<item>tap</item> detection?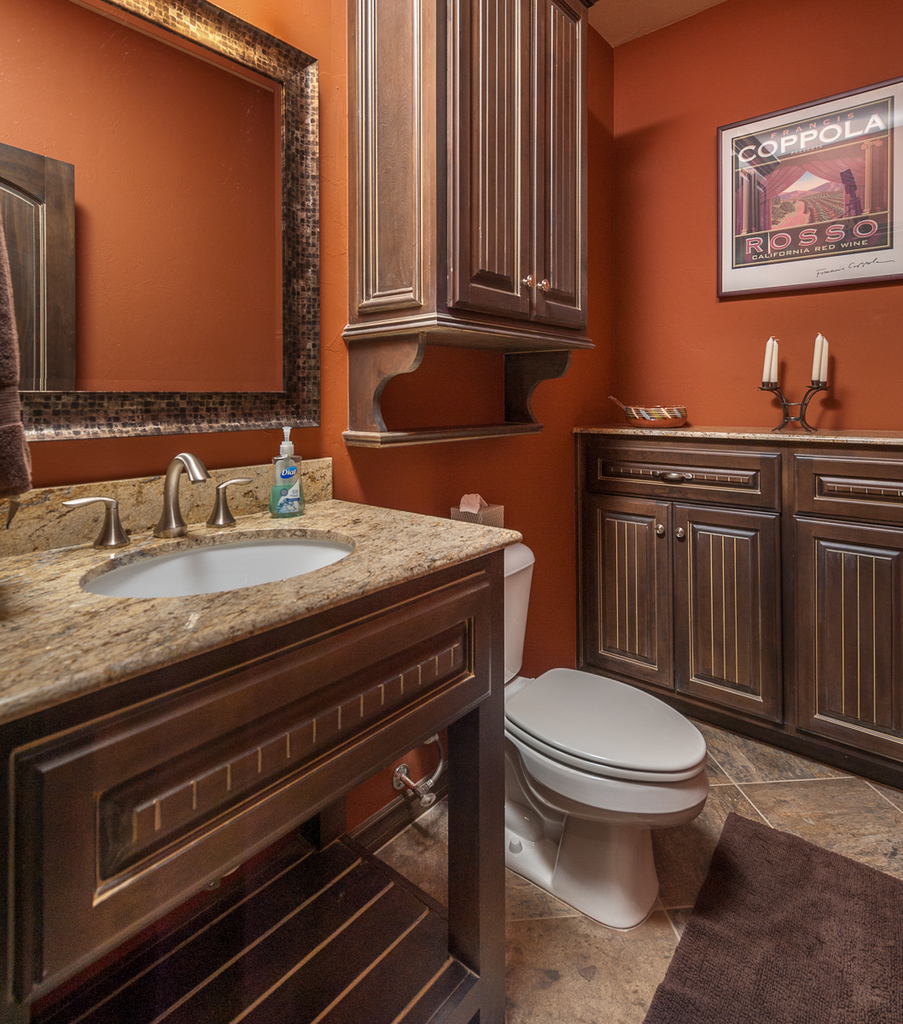
149,456,208,540
